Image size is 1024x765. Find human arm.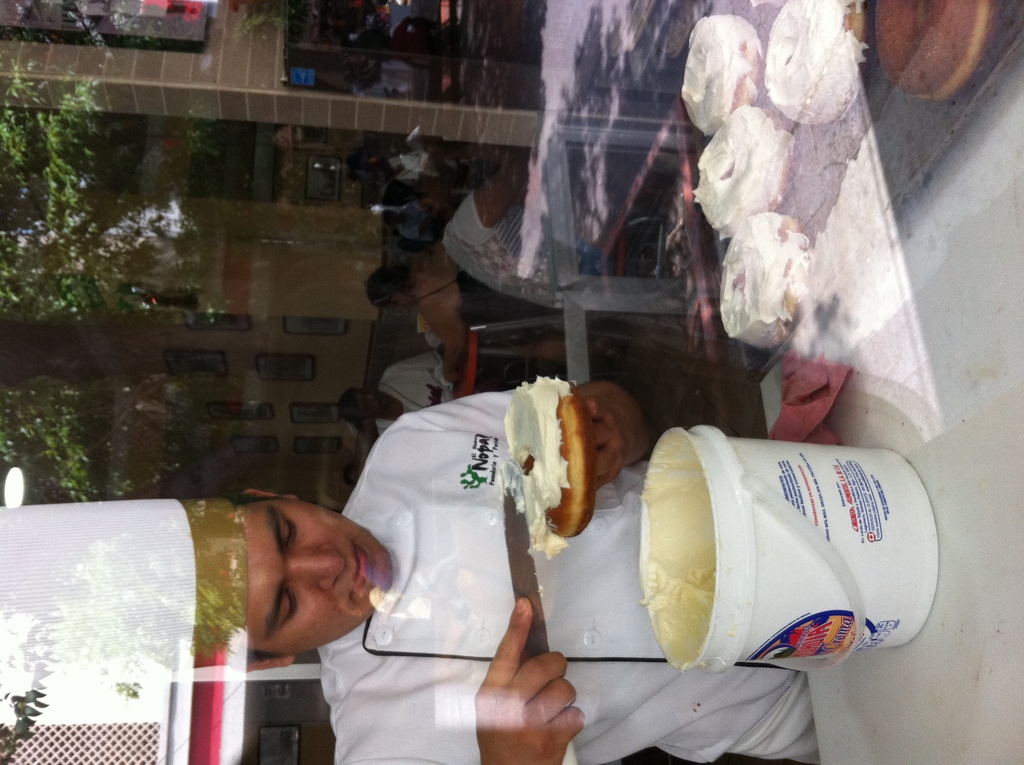
{"x1": 382, "y1": 376, "x2": 657, "y2": 495}.
